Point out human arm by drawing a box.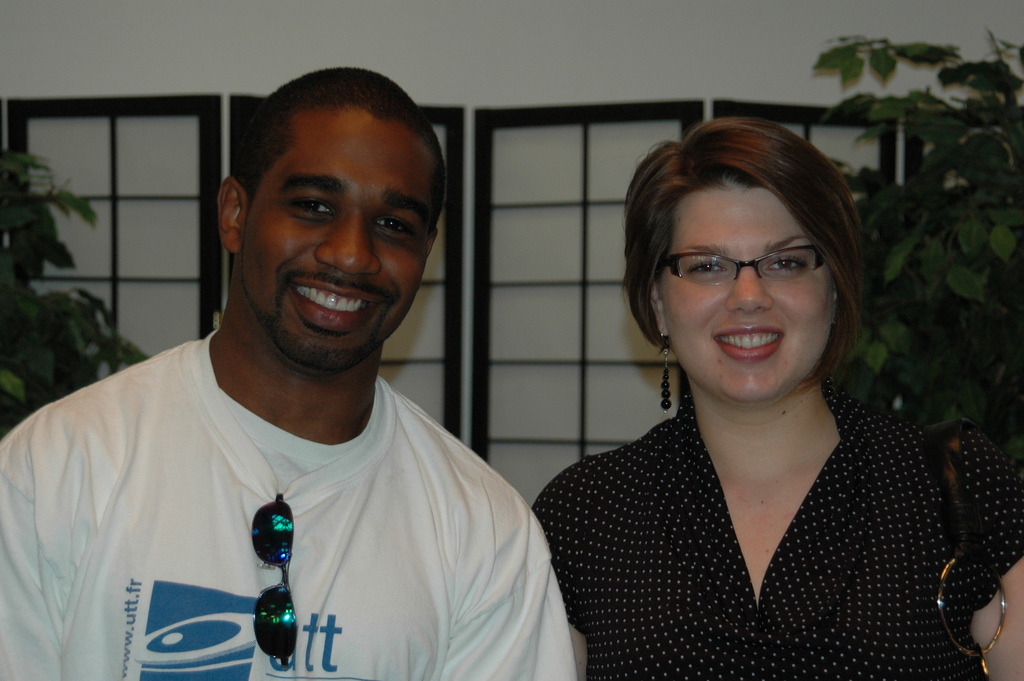
[x1=957, y1=471, x2=1023, y2=677].
